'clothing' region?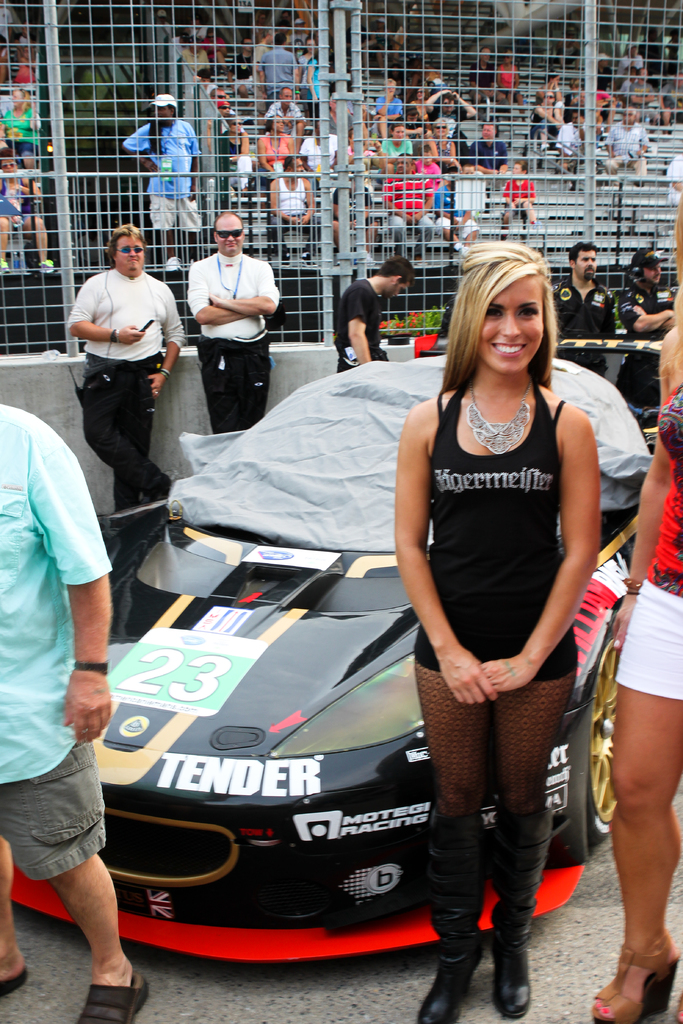
329, 281, 379, 371
